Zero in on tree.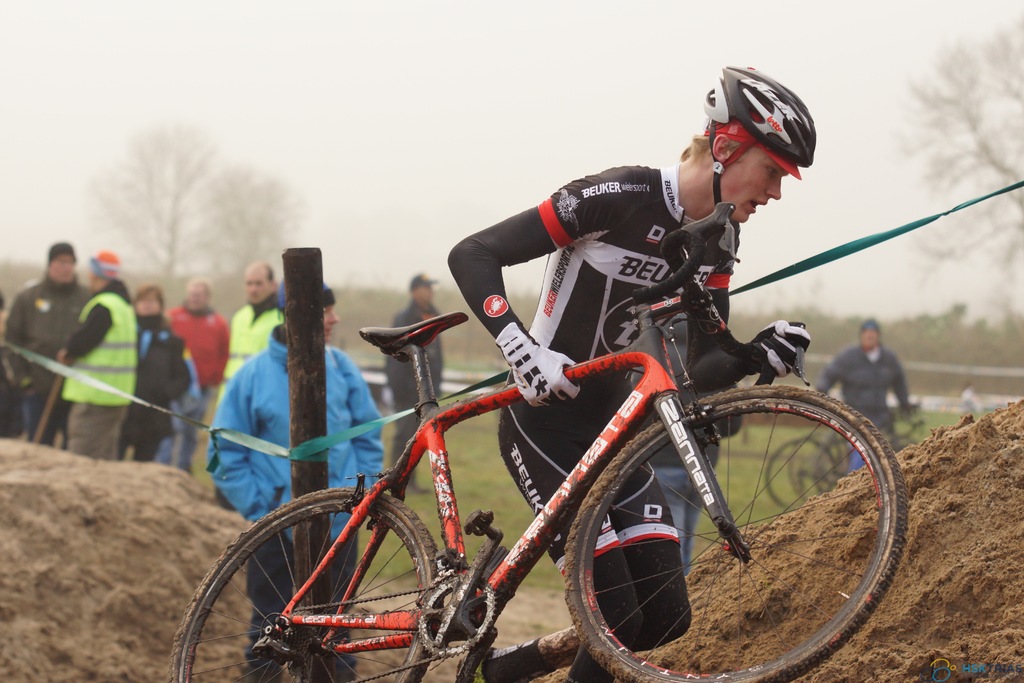
Zeroed in: <region>884, 0, 1023, 306</region>.
